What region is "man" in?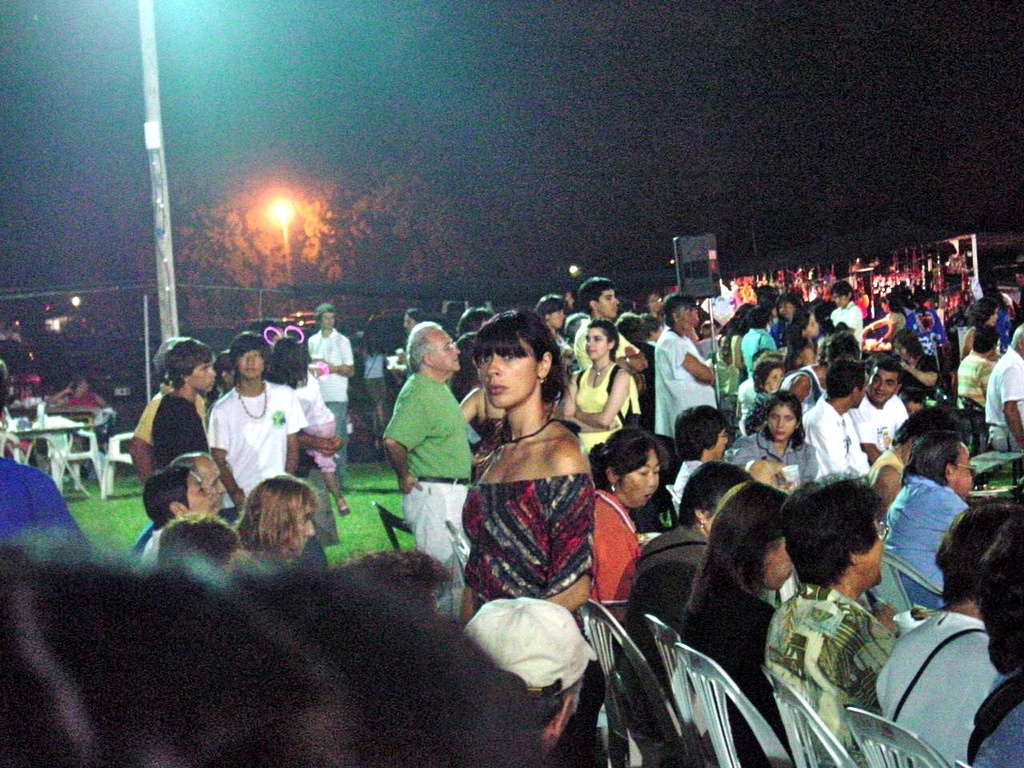
Rect(135, 467, 218, 570).
